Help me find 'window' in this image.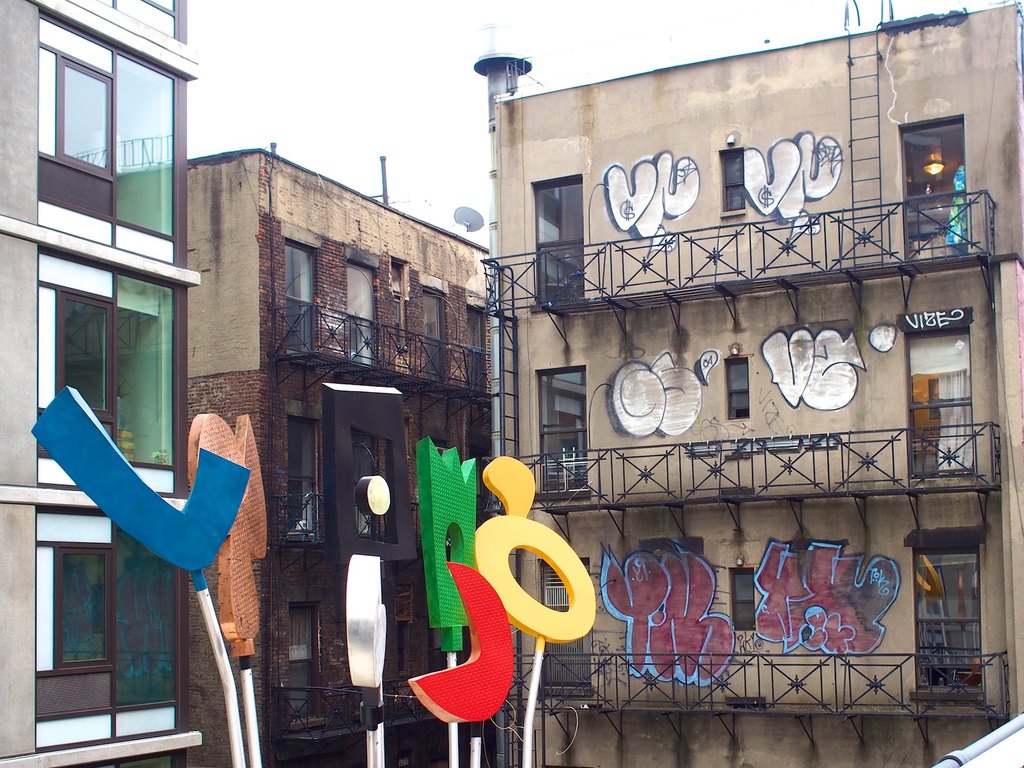
Found it: region(390, 257, 410, 349).
